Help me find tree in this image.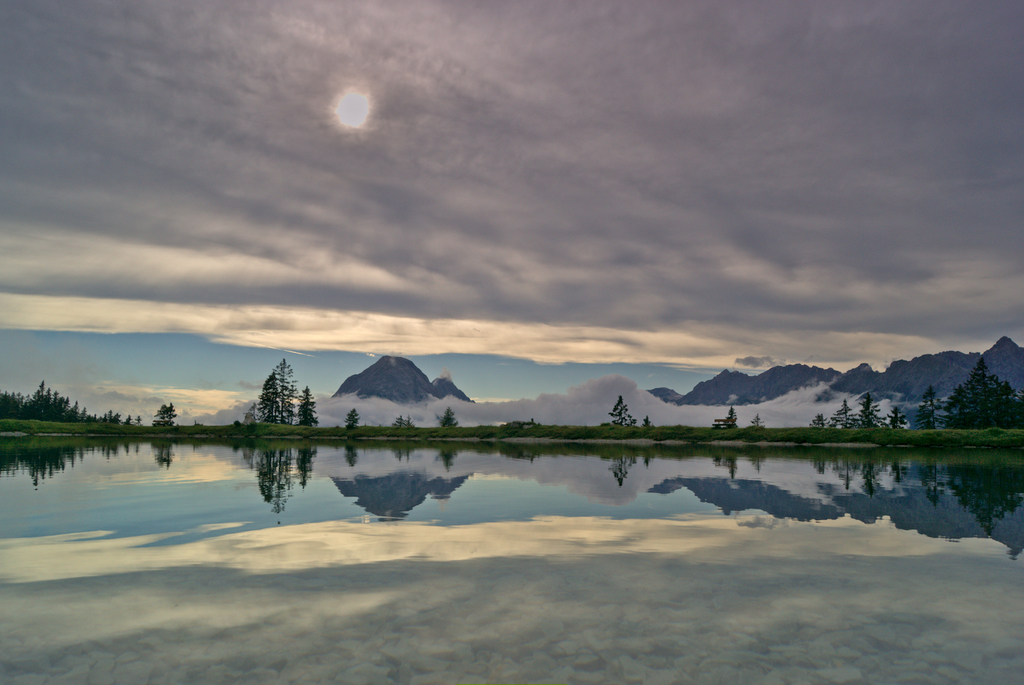
Found it: 152,400,182,433.
